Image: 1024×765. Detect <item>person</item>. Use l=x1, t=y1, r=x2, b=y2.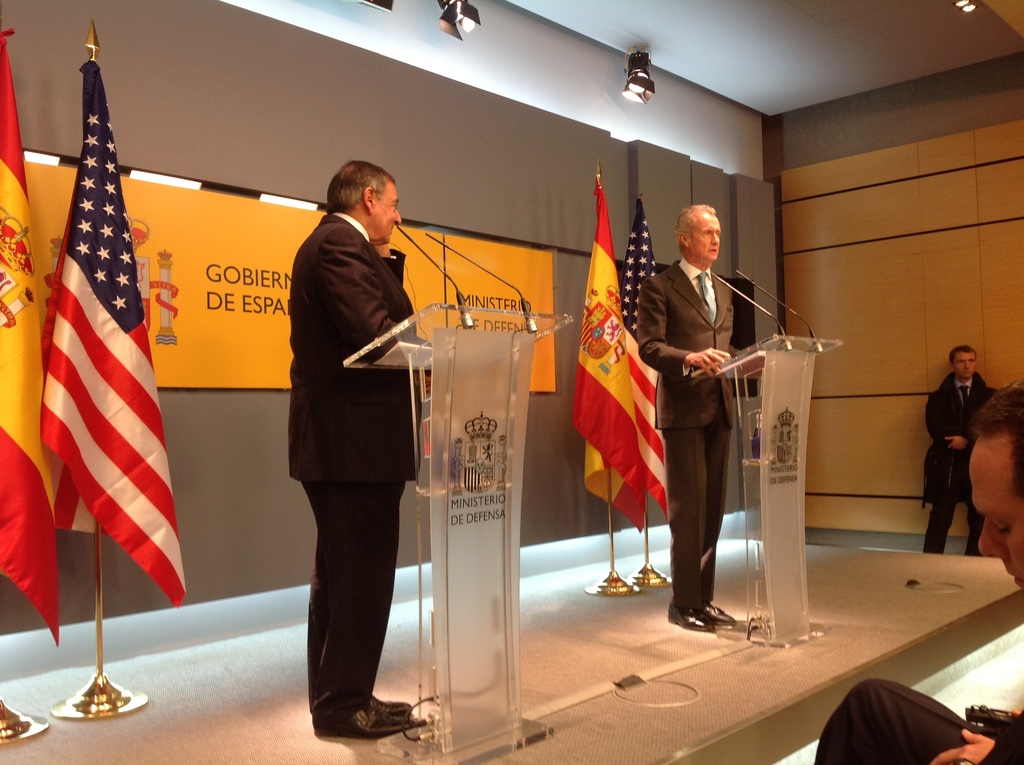
l=922, t=345, r=993, b=551.
